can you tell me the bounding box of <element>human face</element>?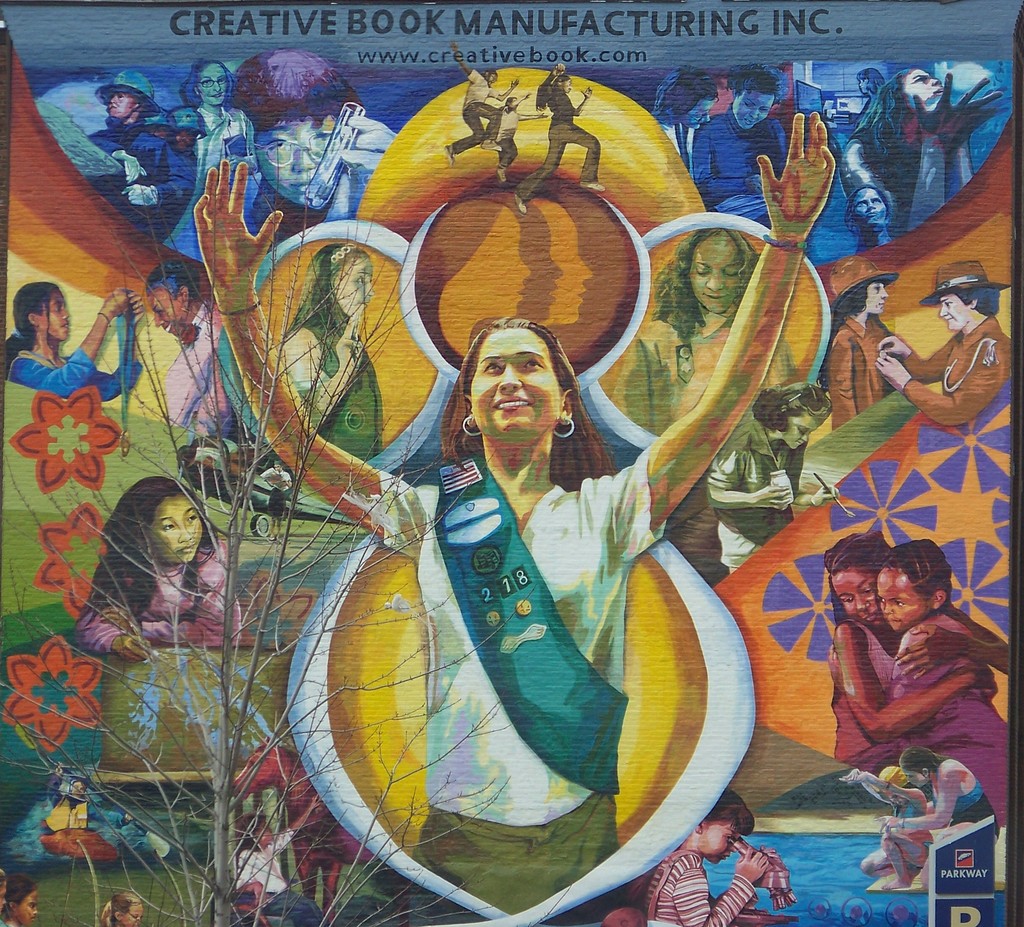
<region>149, 297, 189, 332</region>.
